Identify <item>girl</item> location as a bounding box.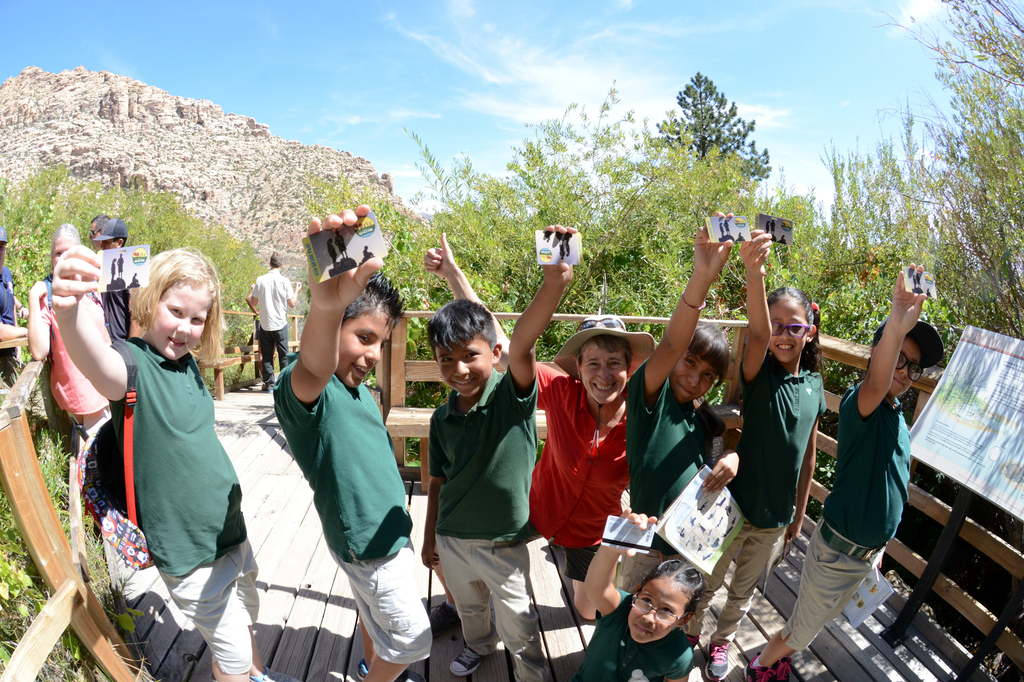
683, 226, 826, 681.
